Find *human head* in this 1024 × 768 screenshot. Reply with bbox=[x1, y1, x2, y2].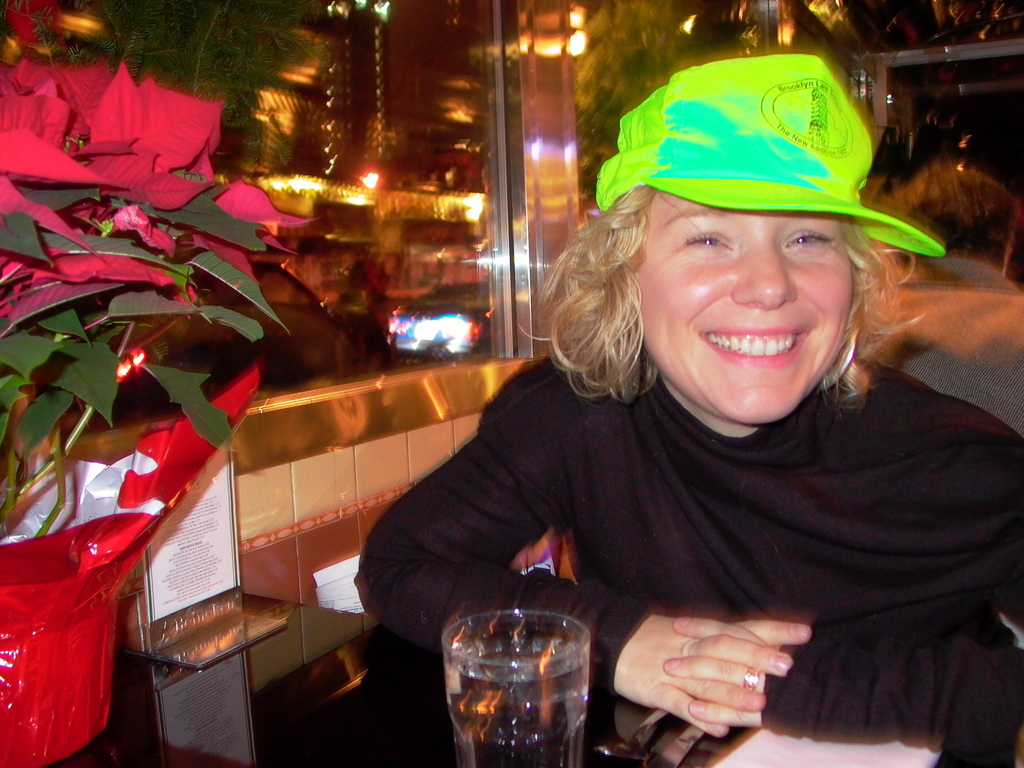
bbox=[880, 163, 1021, 282].
